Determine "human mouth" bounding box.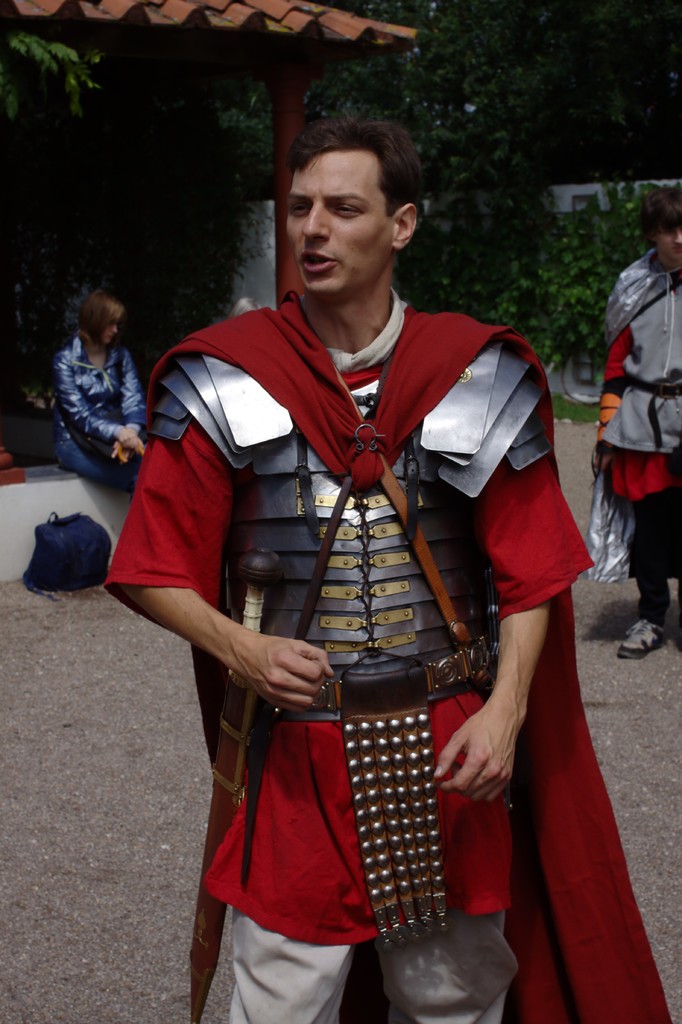
Determined: l=297, t=253, r=343, b=278.
